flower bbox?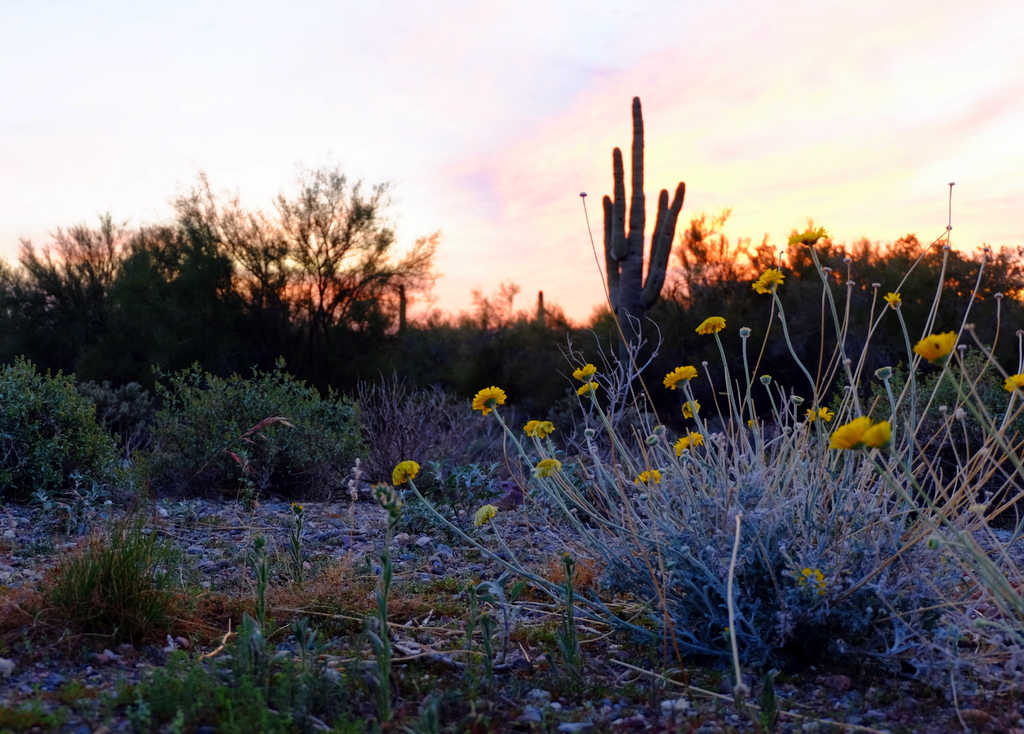
bbox(682, 398, 701, 418)
